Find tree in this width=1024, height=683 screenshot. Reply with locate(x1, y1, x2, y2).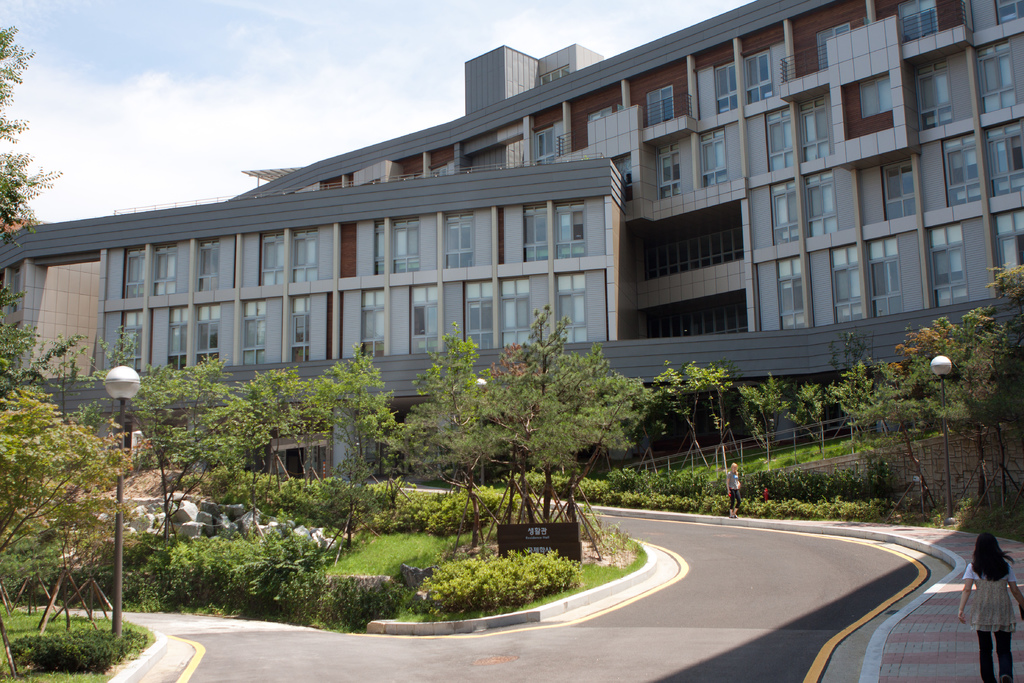
locate(982, 260, 1023, 318).
